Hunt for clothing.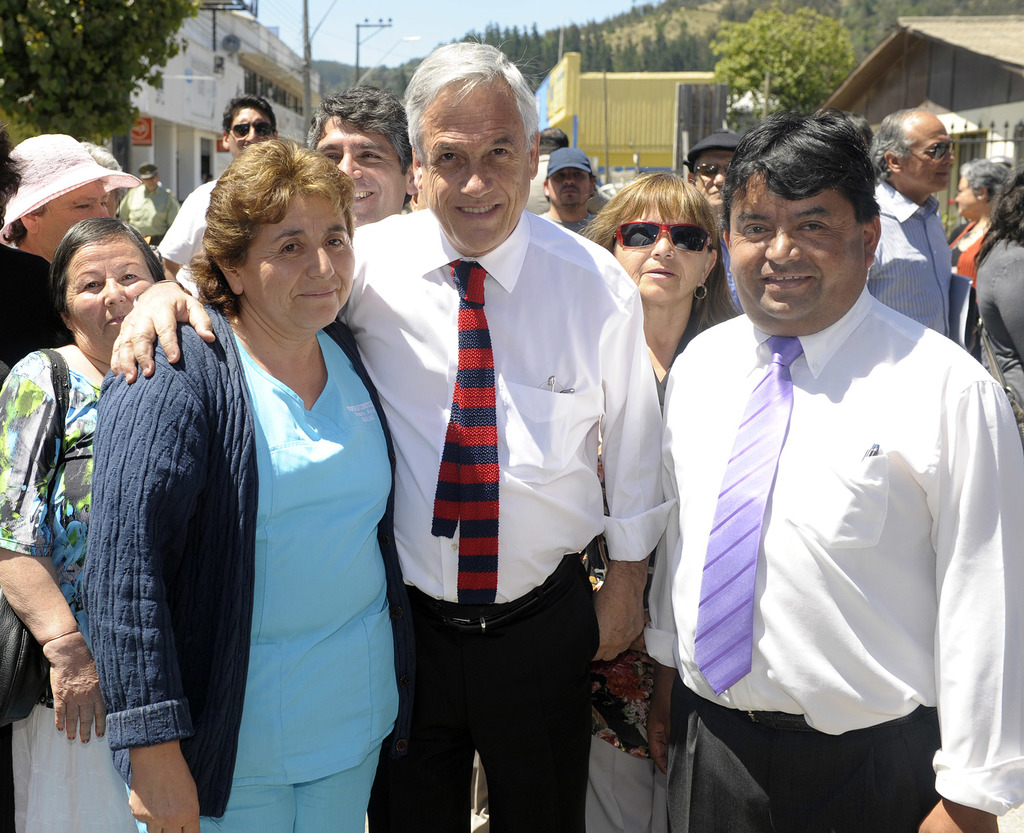
Hunted down at select_region(866, 177, 954, 335).
